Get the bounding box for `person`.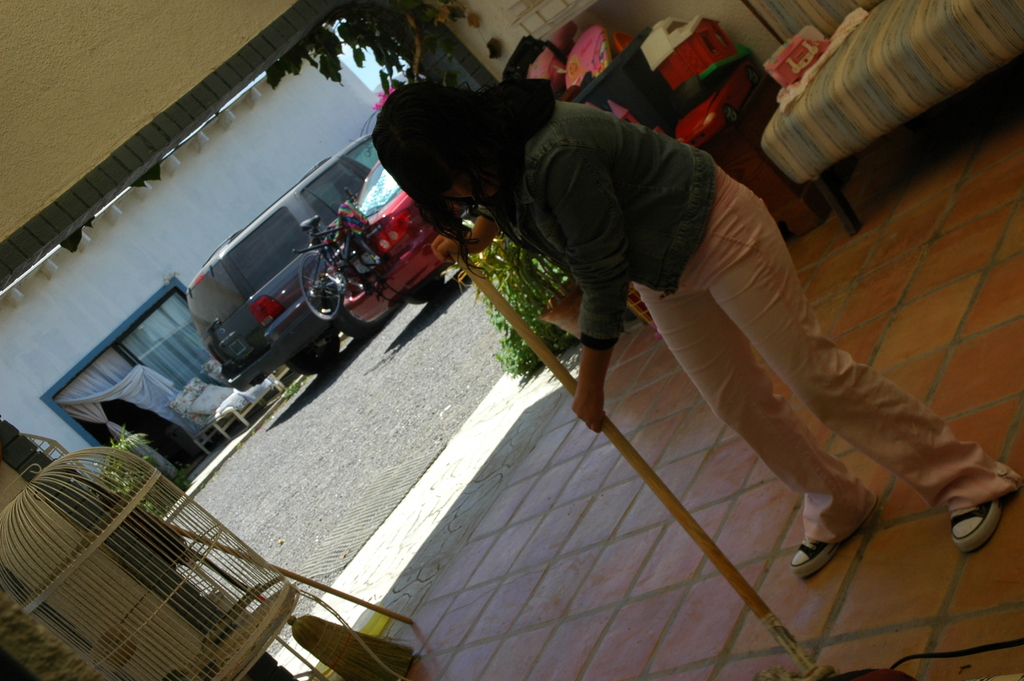
pyautogui.locateOnScreen(340, 55, 921, 628).
